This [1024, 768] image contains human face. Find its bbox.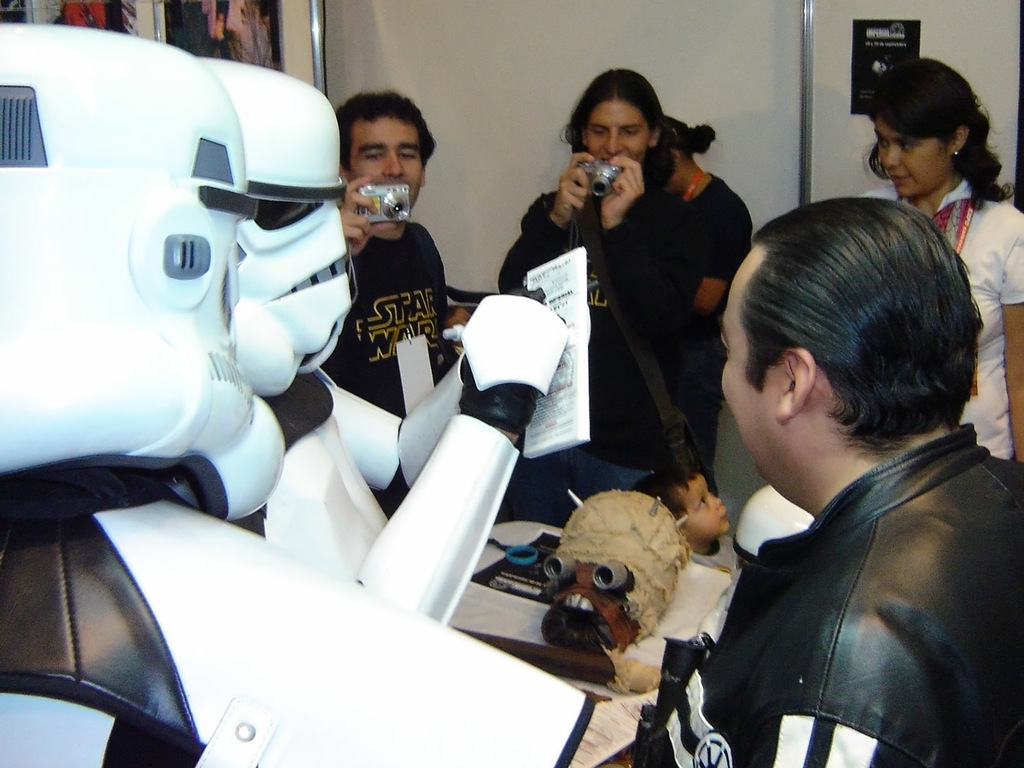
585:99:651:164.
